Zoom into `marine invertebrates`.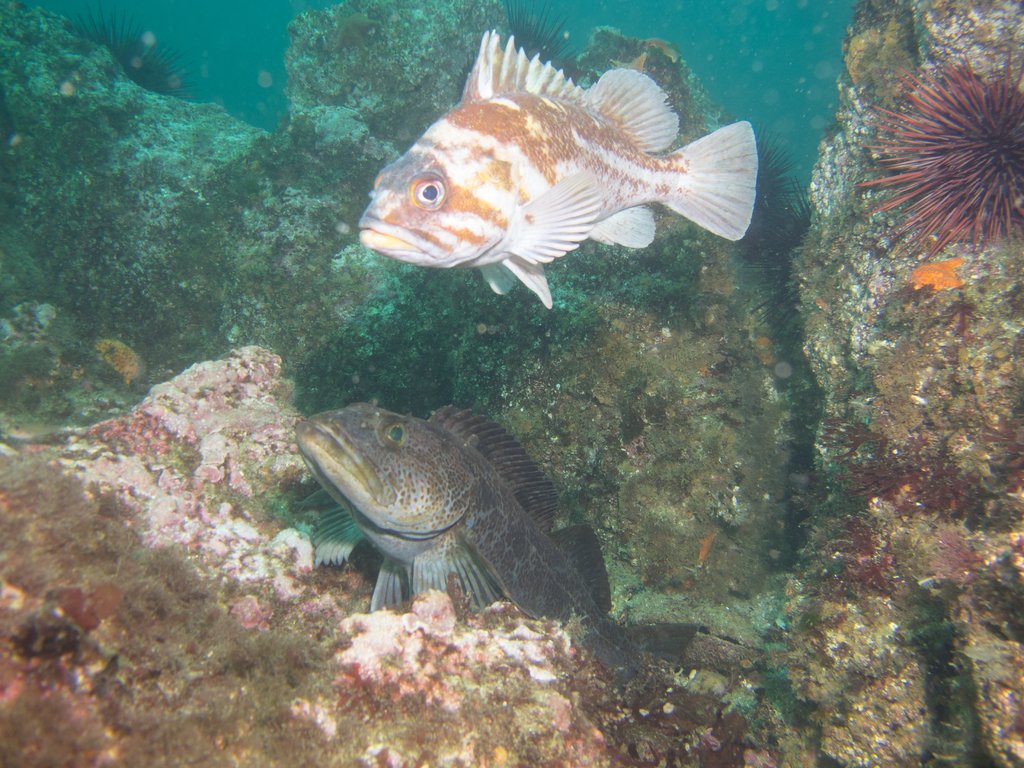
Zoom target: Rect(726, 120, 826, 241).
